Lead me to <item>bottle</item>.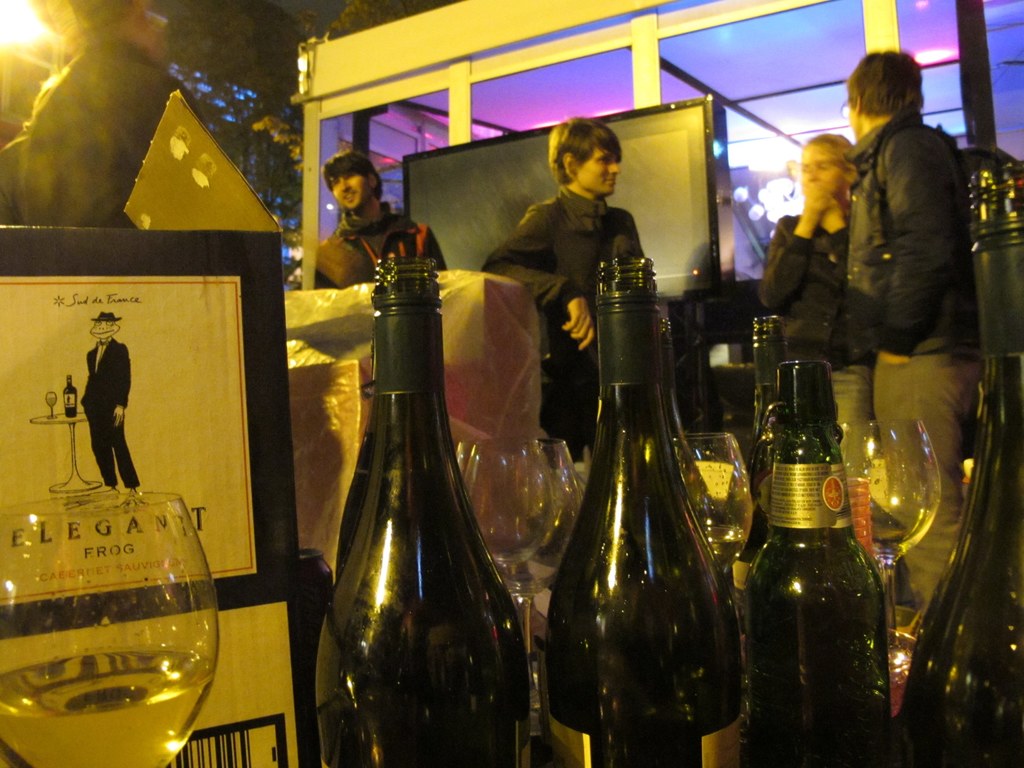
Lead to 60/372/80/419.
